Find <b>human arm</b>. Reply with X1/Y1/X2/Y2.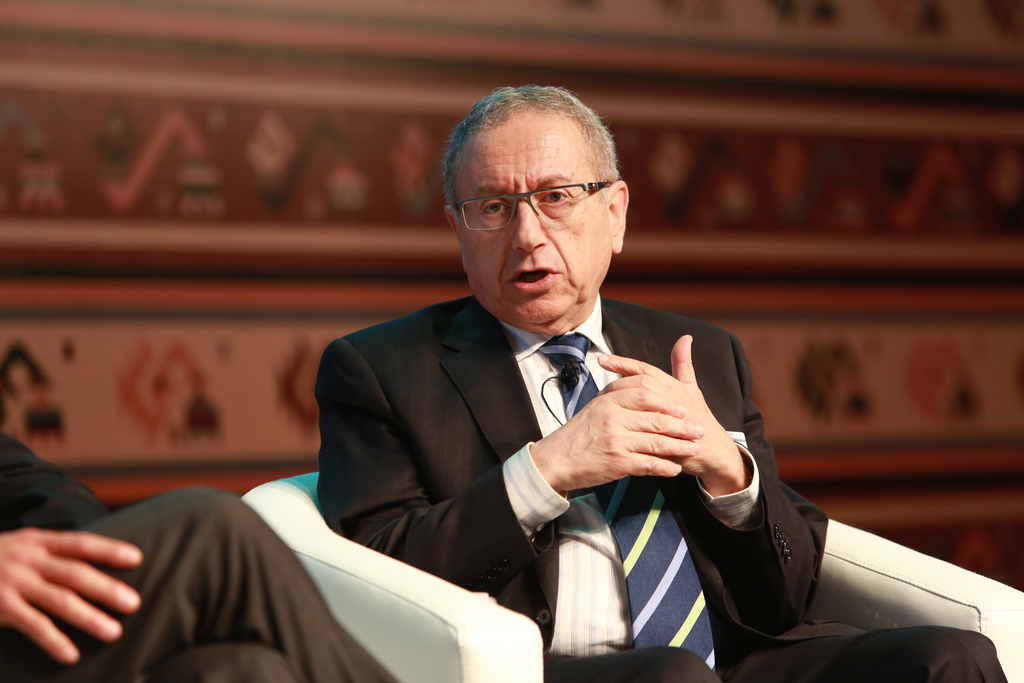
0/531/147/667.
